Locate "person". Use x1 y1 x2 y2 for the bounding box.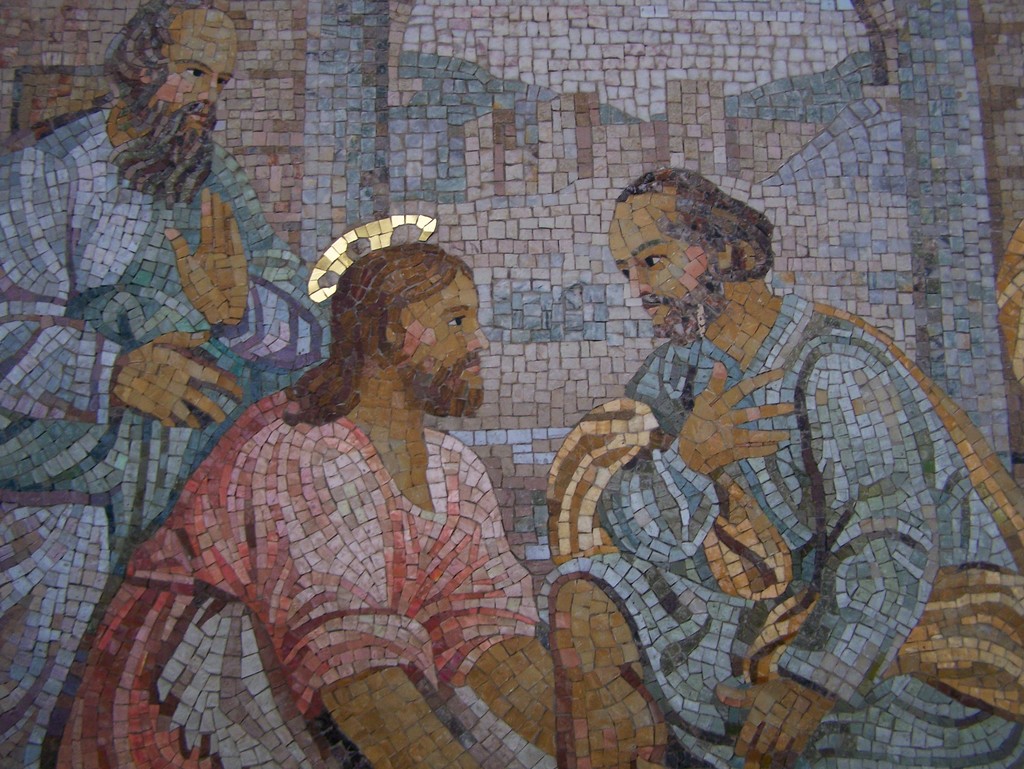
41 216 559 768.
